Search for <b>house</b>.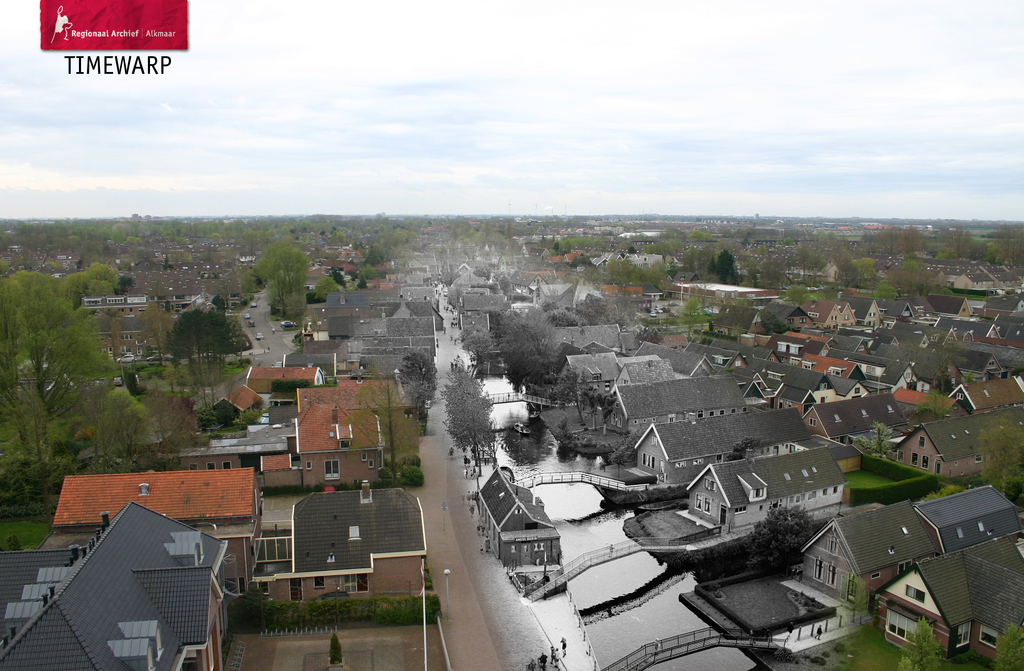
Found at region(948, 376, 1023, 411).
